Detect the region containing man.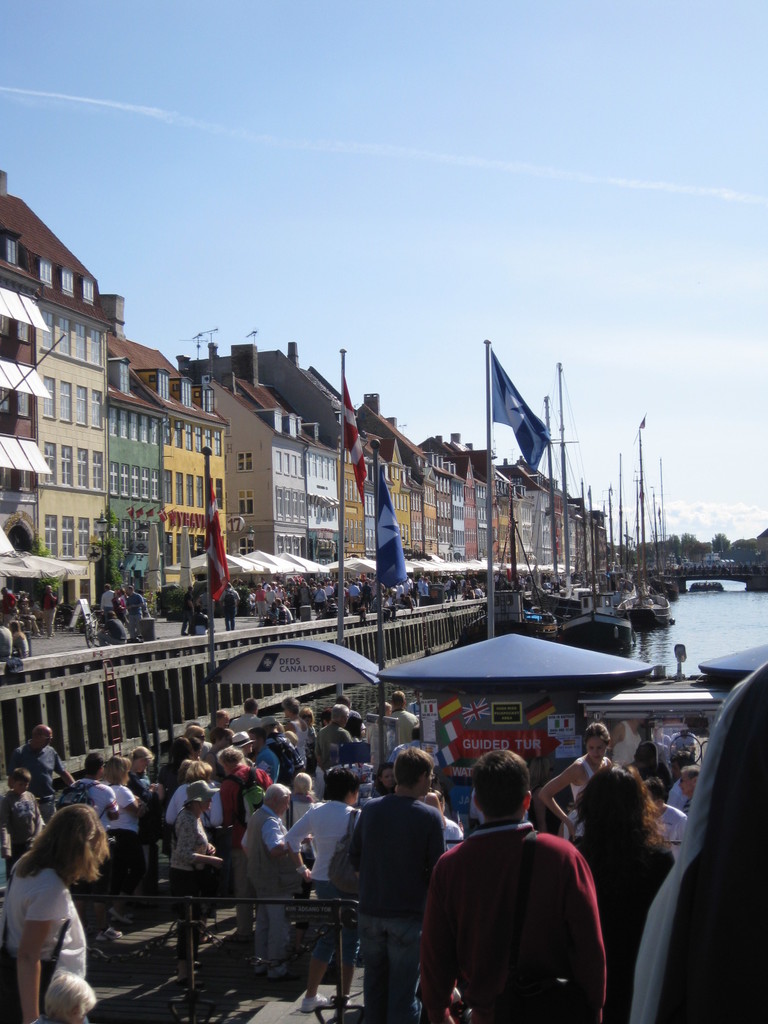
128,587,145,649.
